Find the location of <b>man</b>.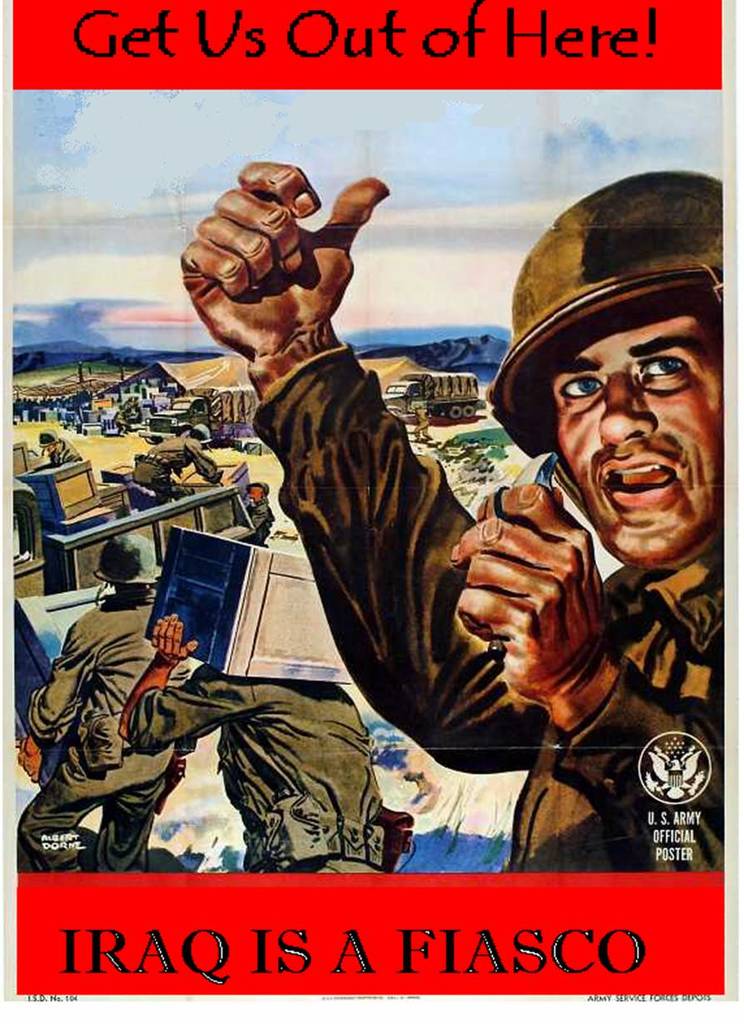
Location: pyautogui.locateOnScreen(115, 606, 410, 883).
